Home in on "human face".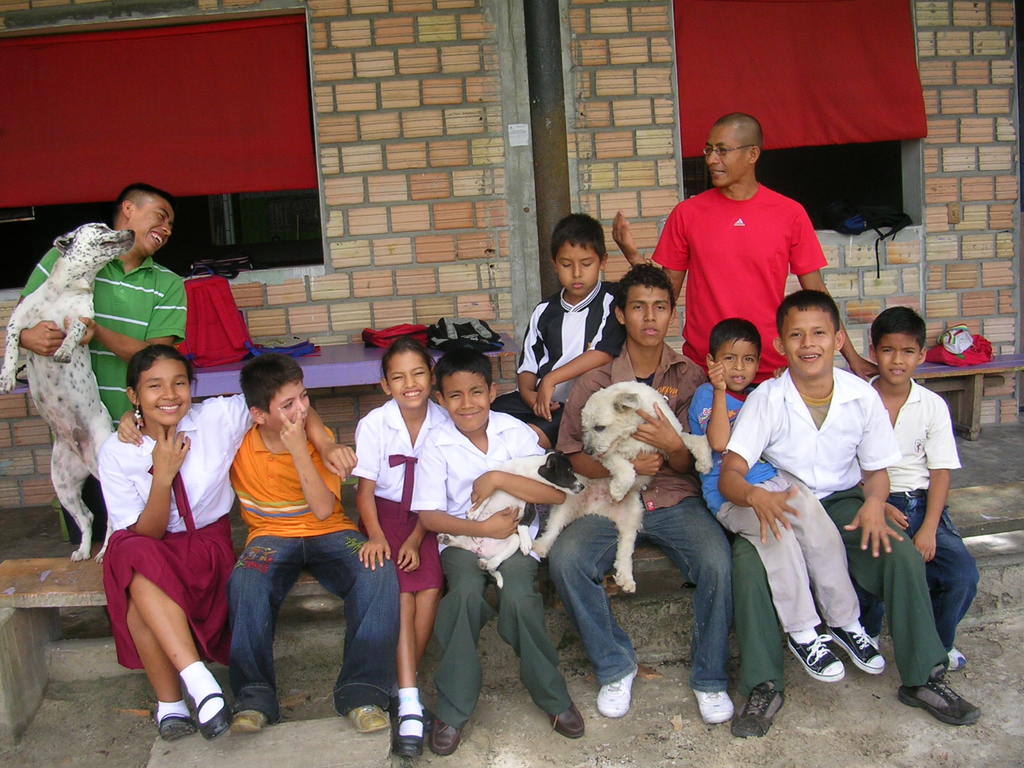
Homed in at BBox(877, 329, 917, 385).
